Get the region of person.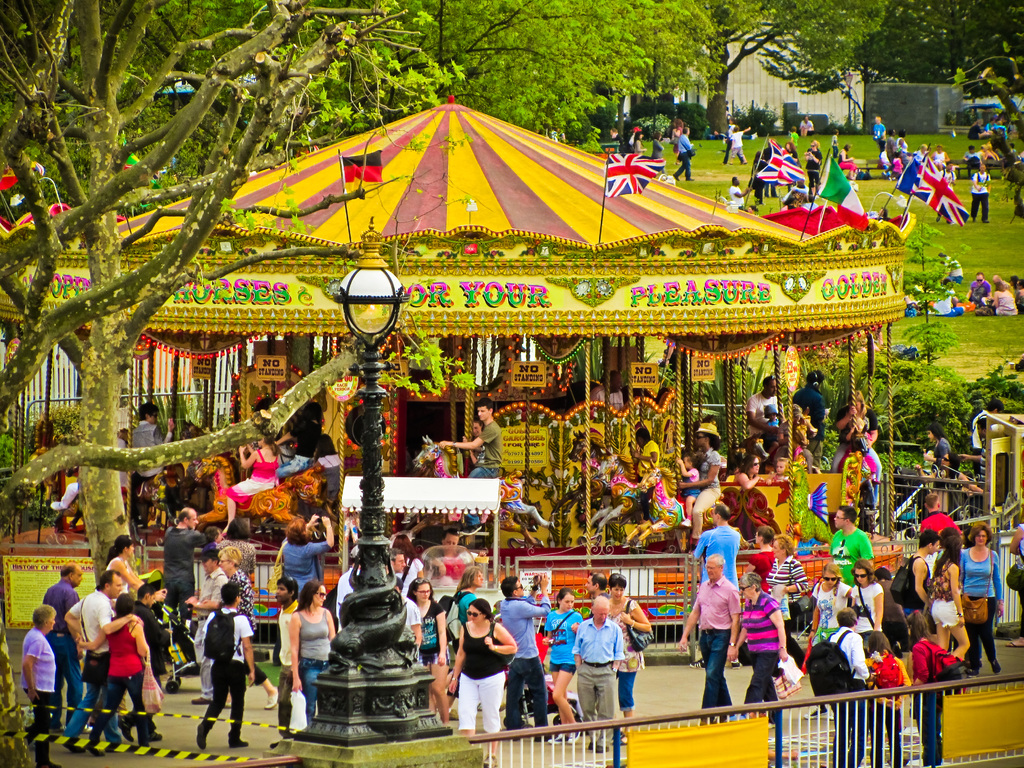
region(294, 584, 333, 725).
